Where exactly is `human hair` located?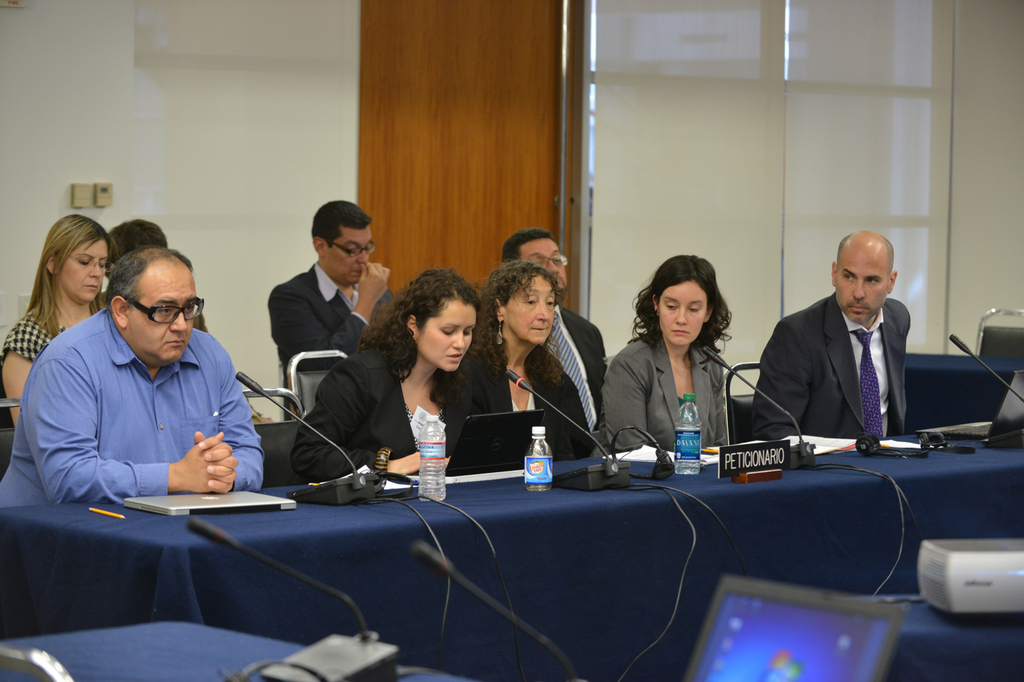
Its bounding box is BBox(489, 261, 561, 325).
